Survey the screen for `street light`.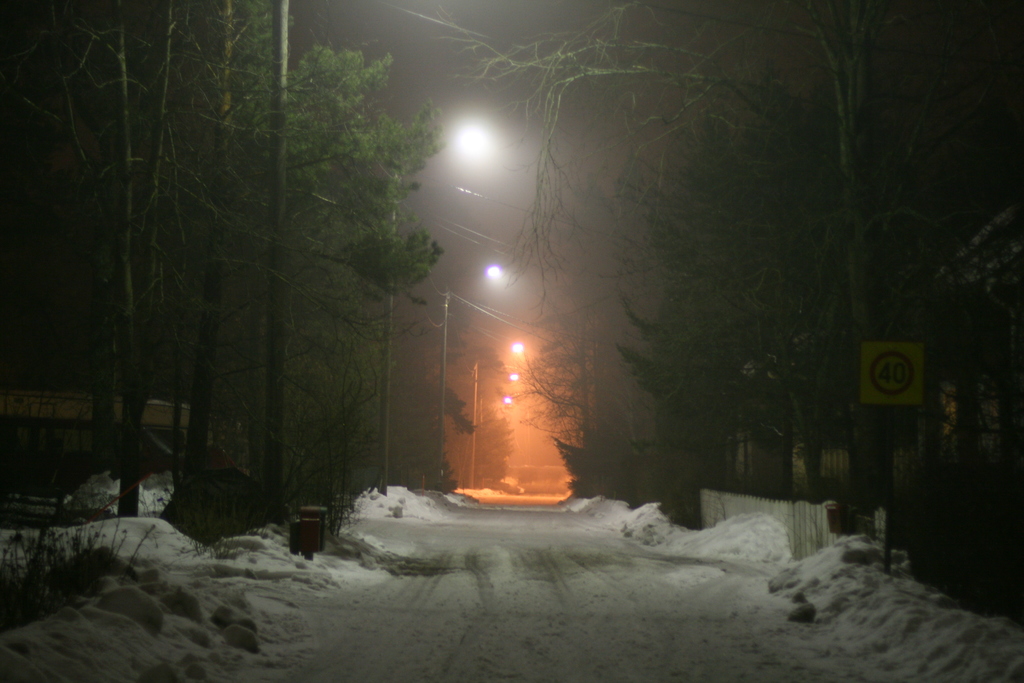
Survey found: <region>438, 265, 502, 484</region>.
